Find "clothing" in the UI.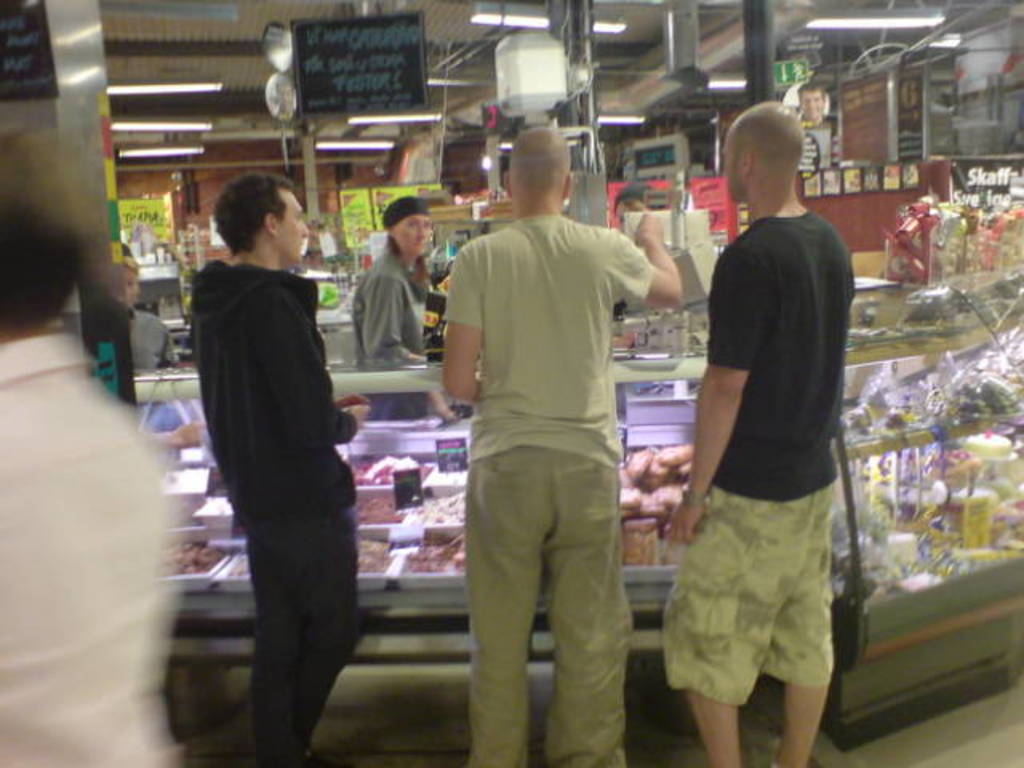
UI element at {"x1": 350, "y1": 243, "x2": 437, "y2": 416}.
